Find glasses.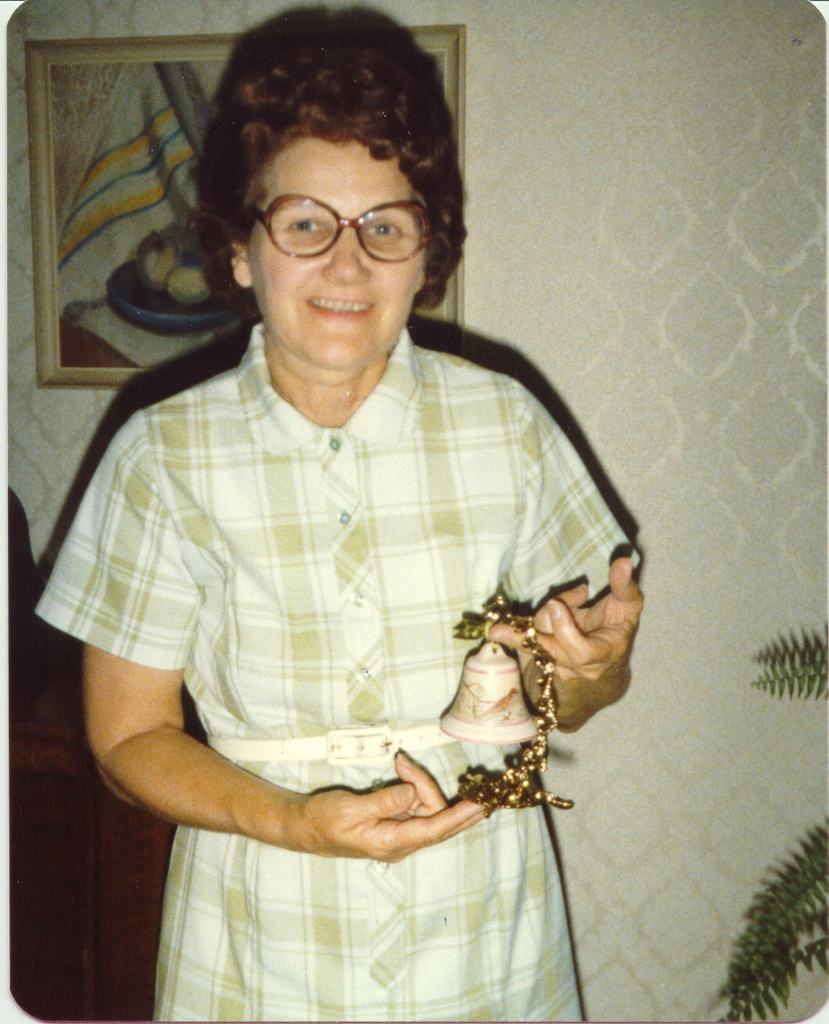
box=[242, 183, 432, 249].
